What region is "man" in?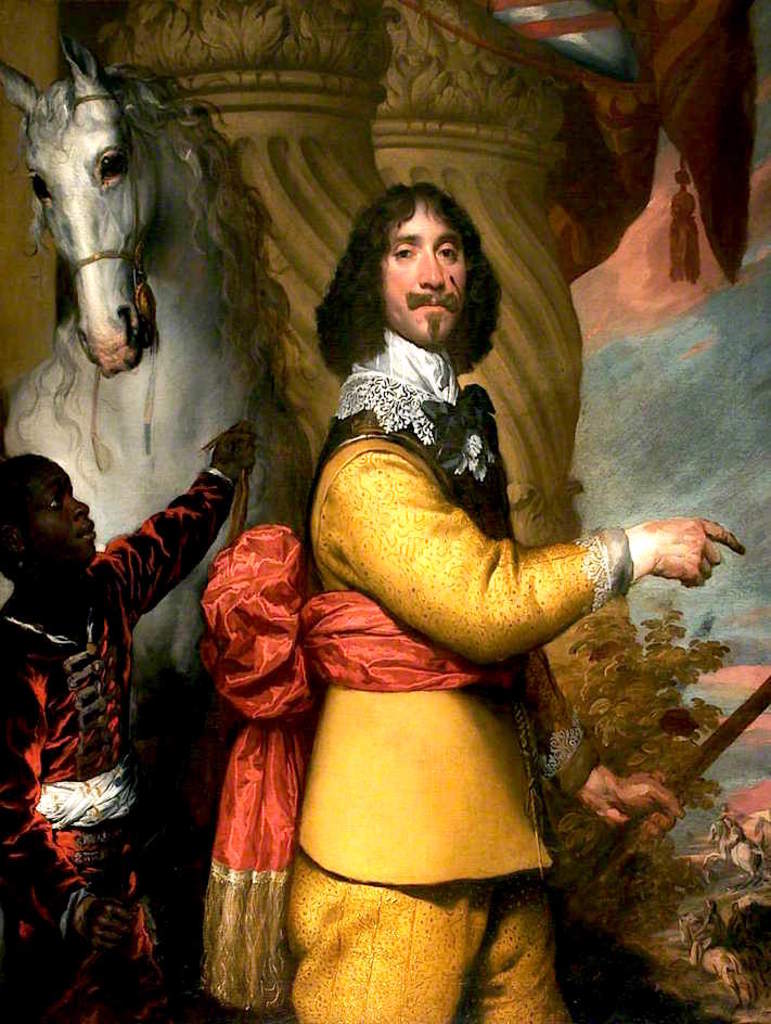
[left=256, top=181, right=682, bottom=748].
